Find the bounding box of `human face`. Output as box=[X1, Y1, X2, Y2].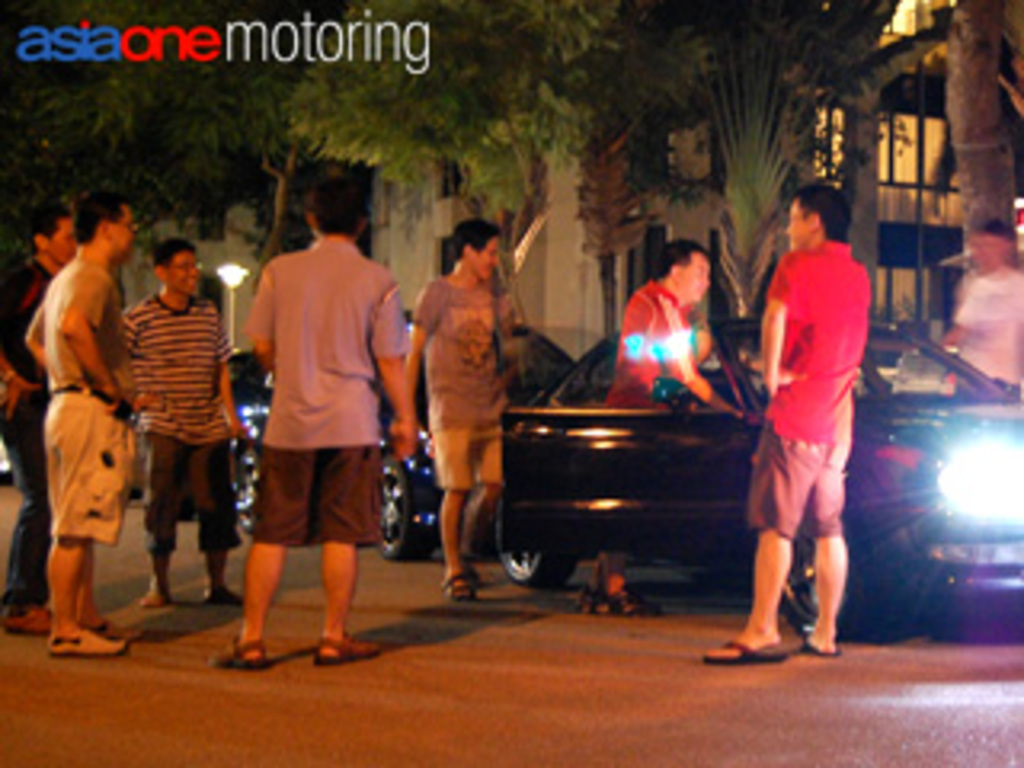
box=[467, 237, 499, 282].
